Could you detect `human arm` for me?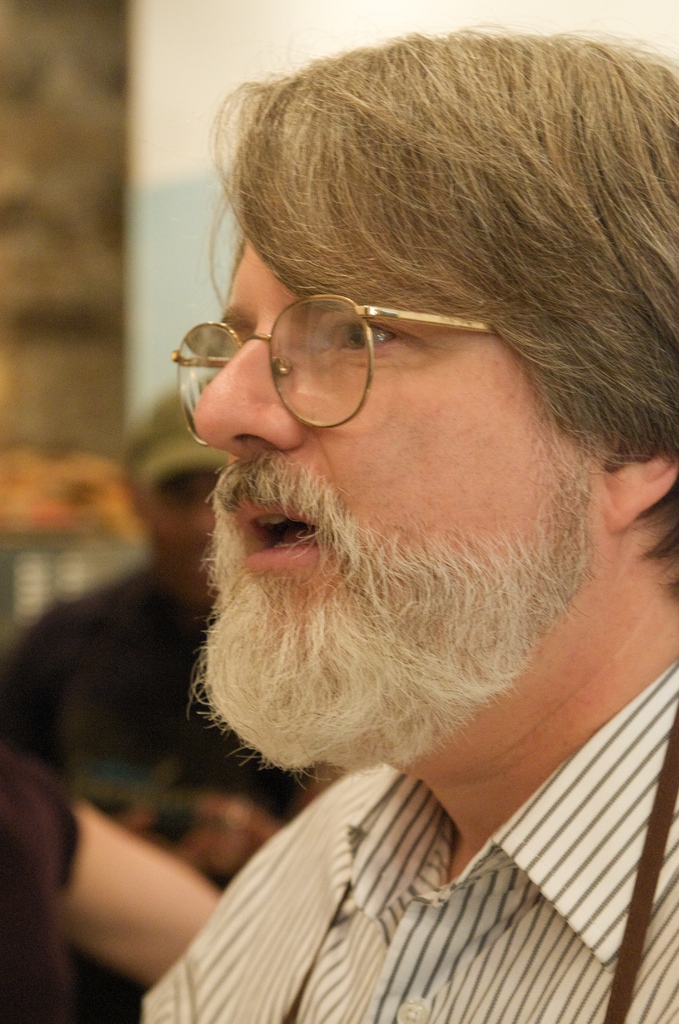
Detection result: 141/896/293/1020.
